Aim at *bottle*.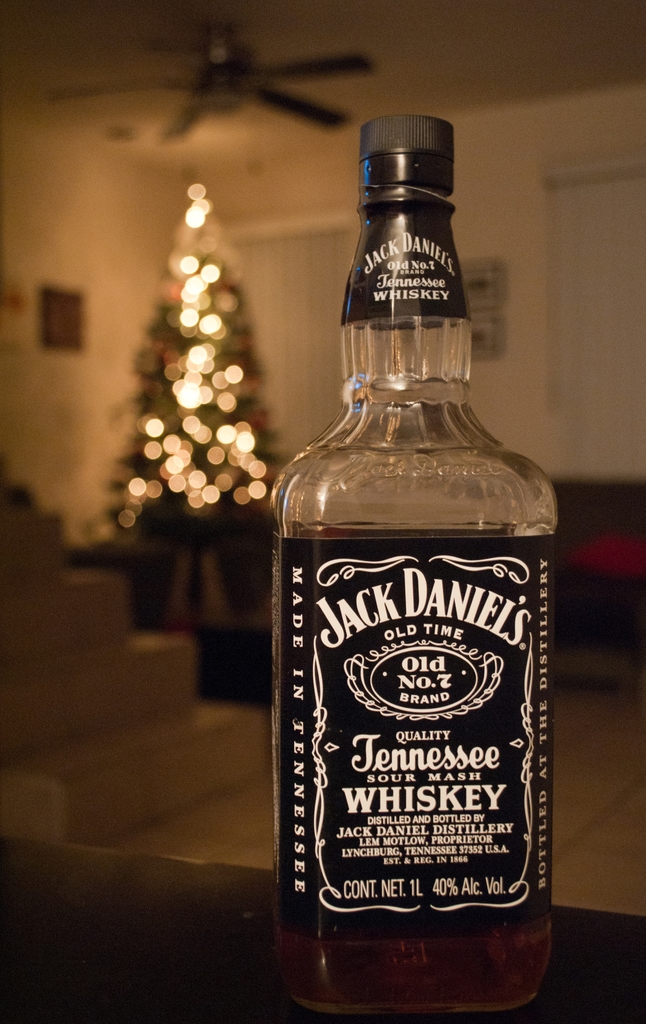
Aimed at region(272, 118, 556, 1023).
